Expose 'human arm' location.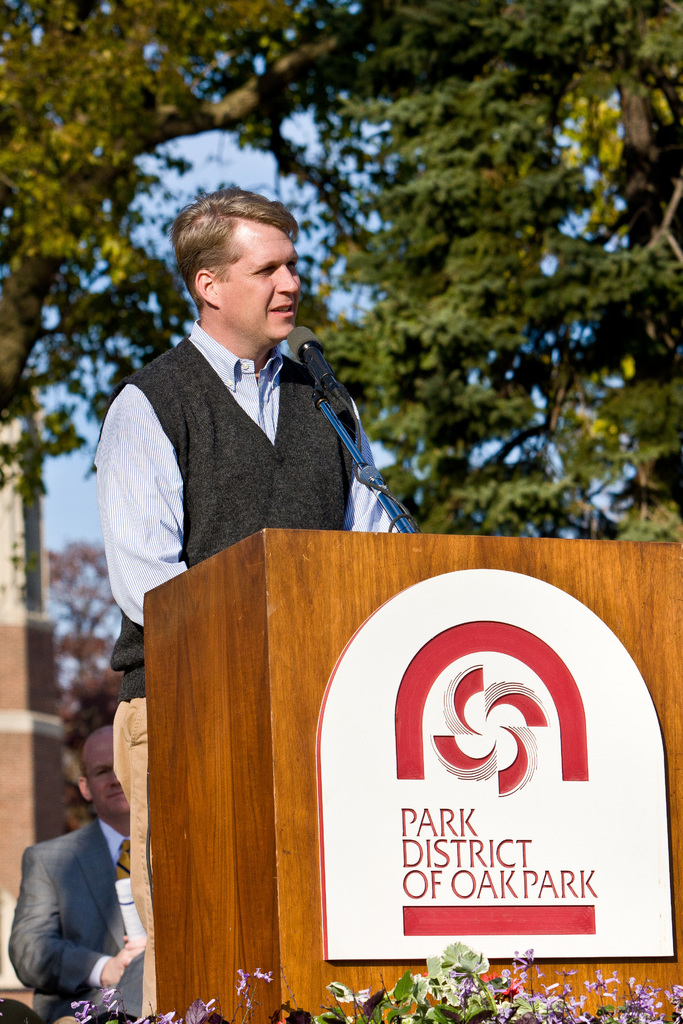
Exposed at 347/406/417/536.
